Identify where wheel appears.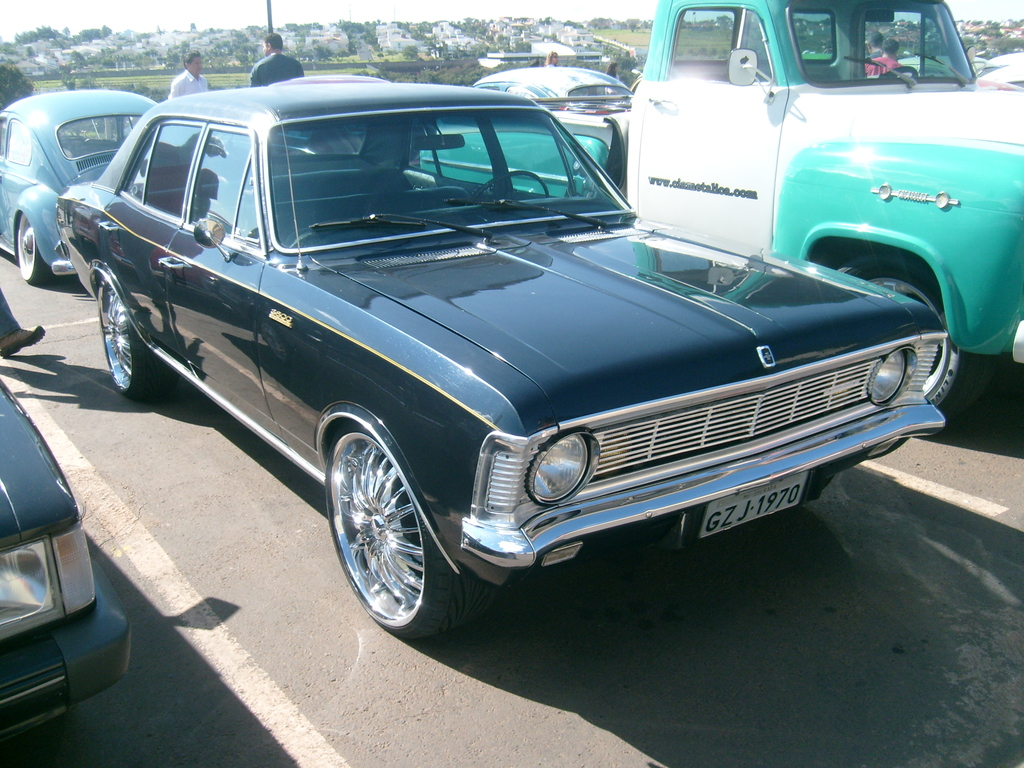
Appears at 476:168:548:198.
